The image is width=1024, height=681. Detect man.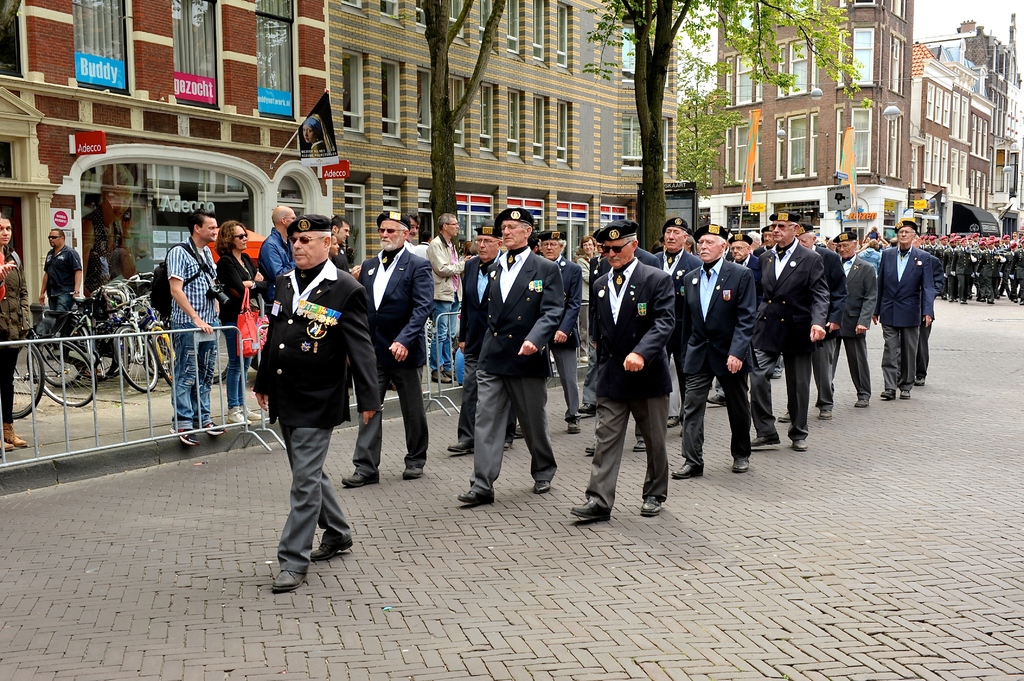
Detection: bbox=(752, 211, 825, 449).
